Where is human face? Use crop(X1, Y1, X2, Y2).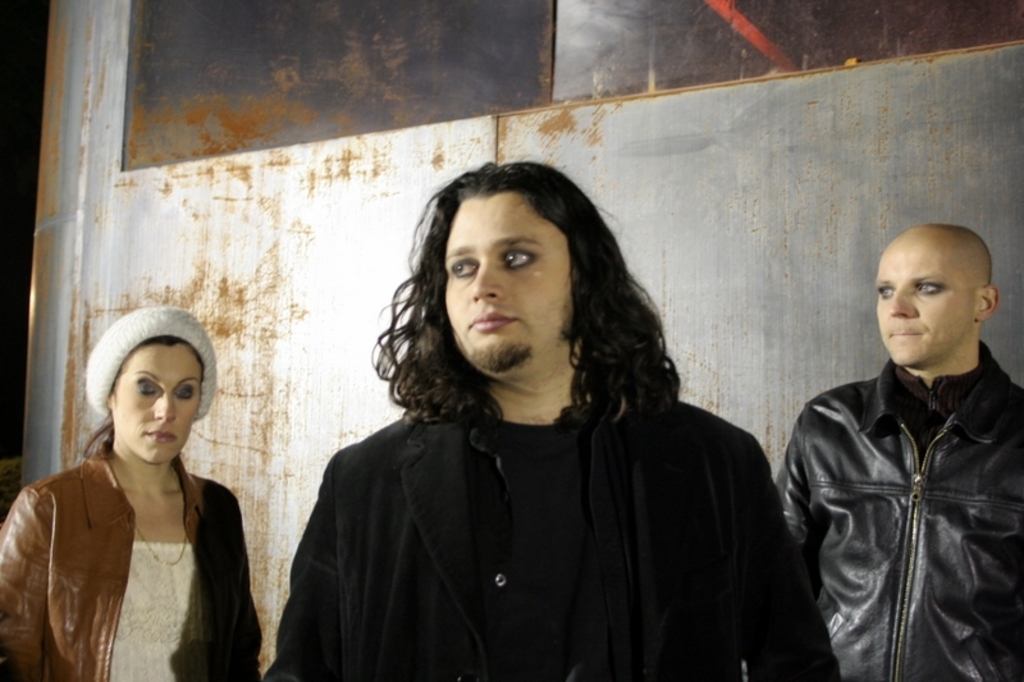
crop(444, 193, 568, 369).
